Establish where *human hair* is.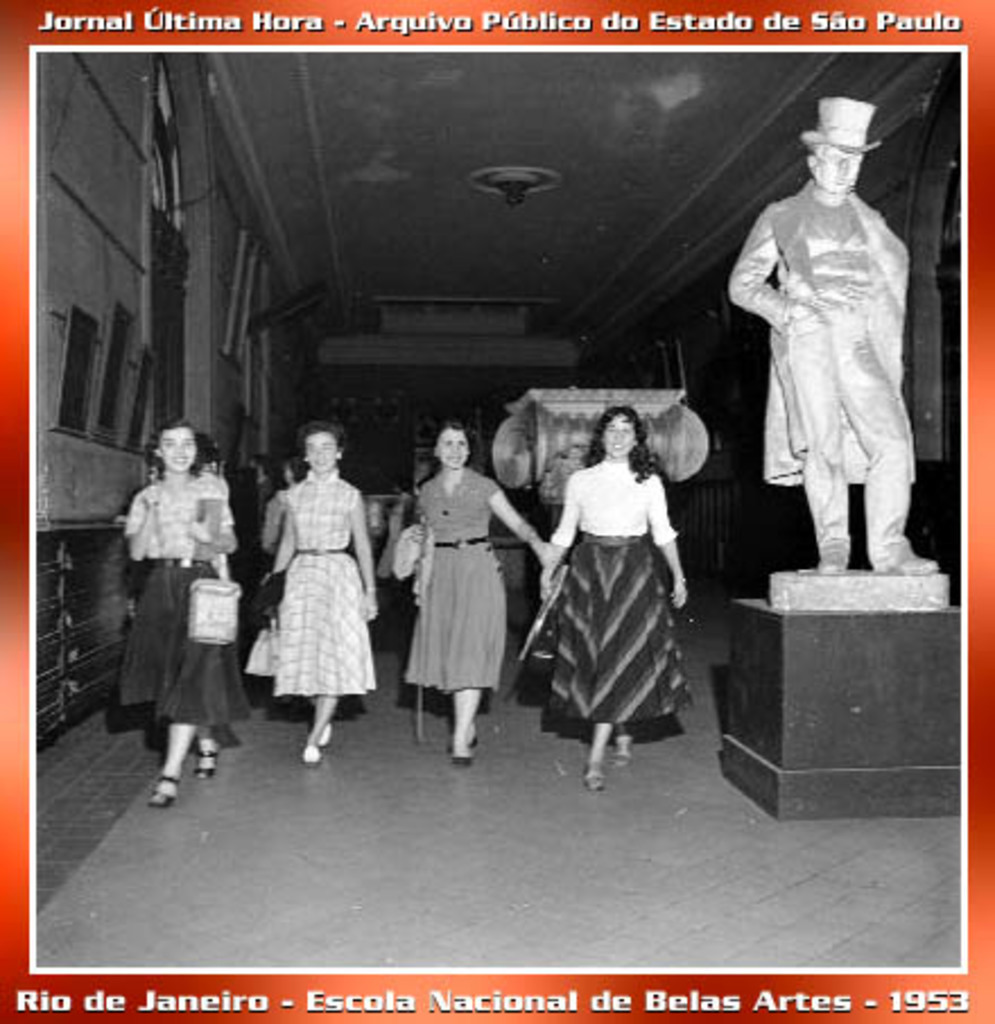
Established at l=296, t=418, r=346, b=472.
